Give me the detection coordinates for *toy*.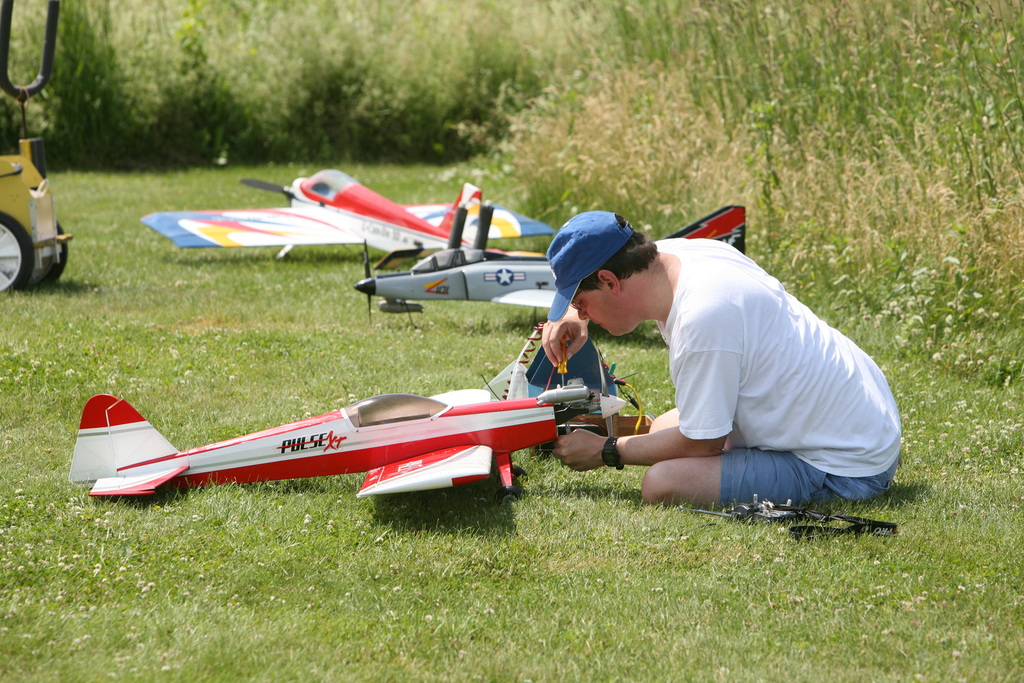
bbox=[86, 353, 671, 527].
